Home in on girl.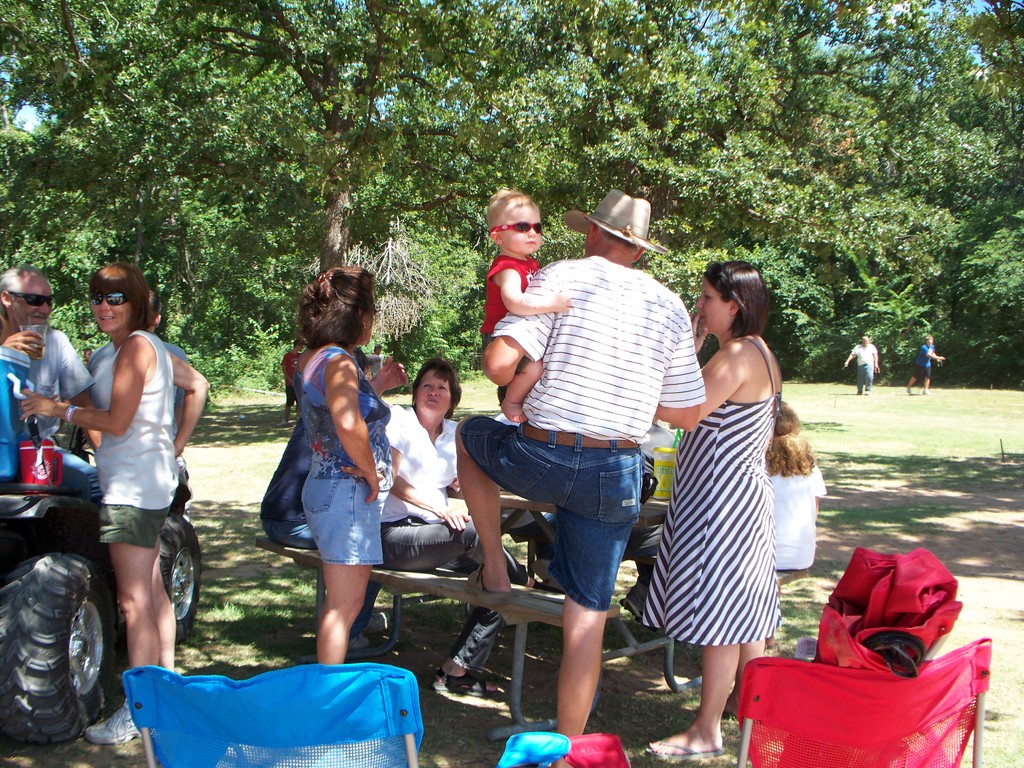
Homed in at l=14, t=257, r=218, b=753.
